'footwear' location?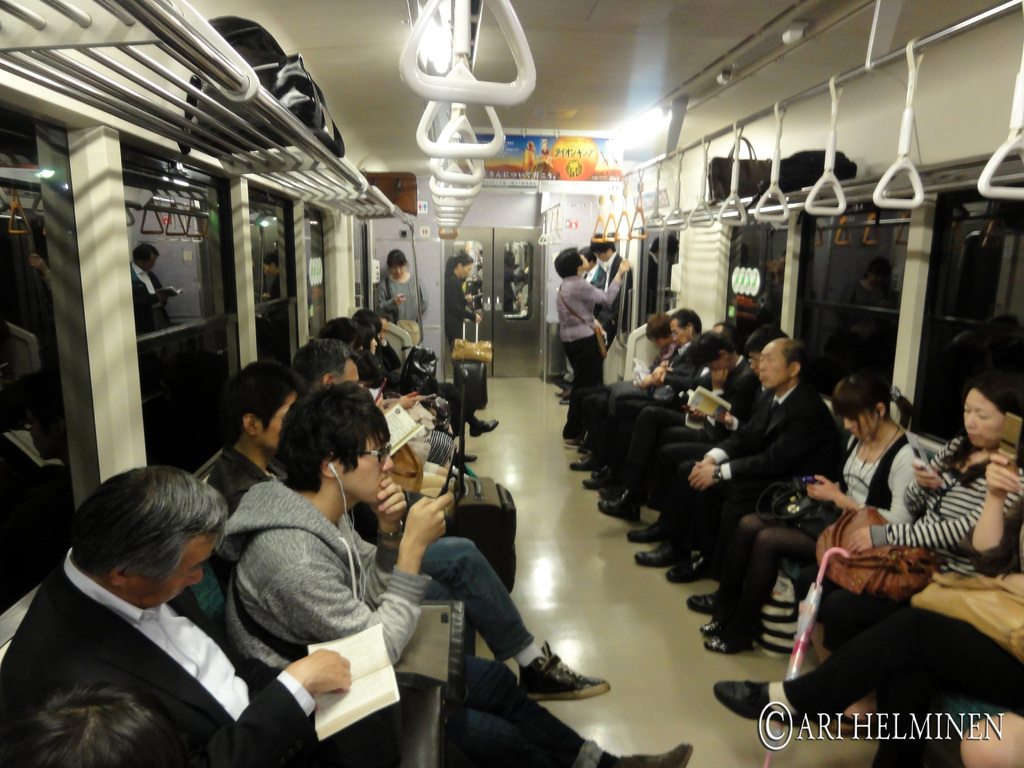
<box>635,540,697,568</box>
